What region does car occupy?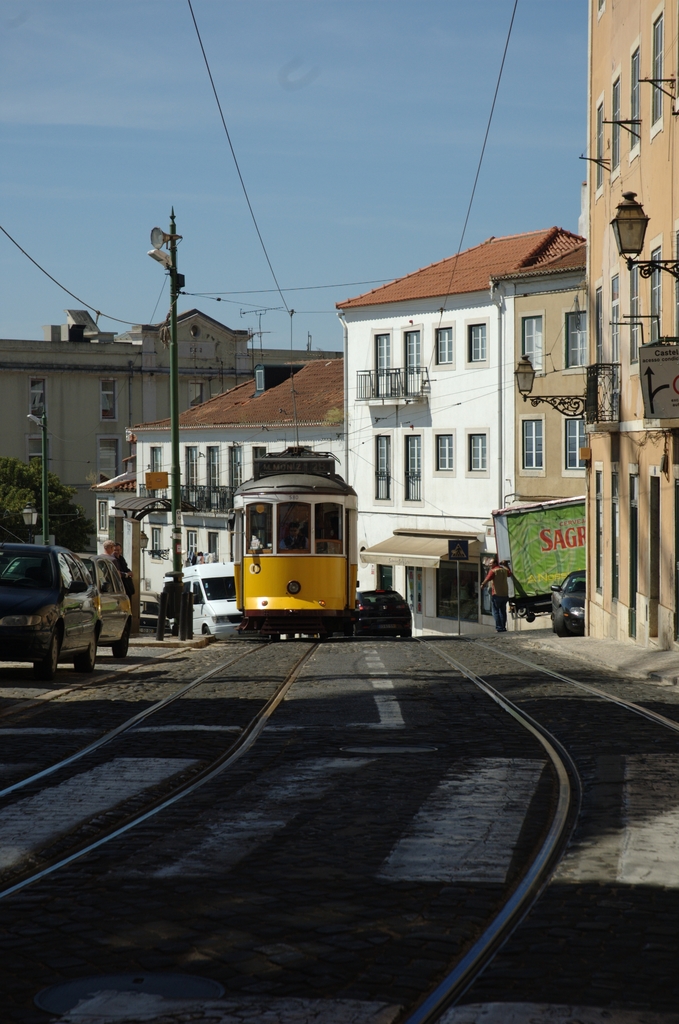
[x1=549, y1=569, x2=585, y2=637].
